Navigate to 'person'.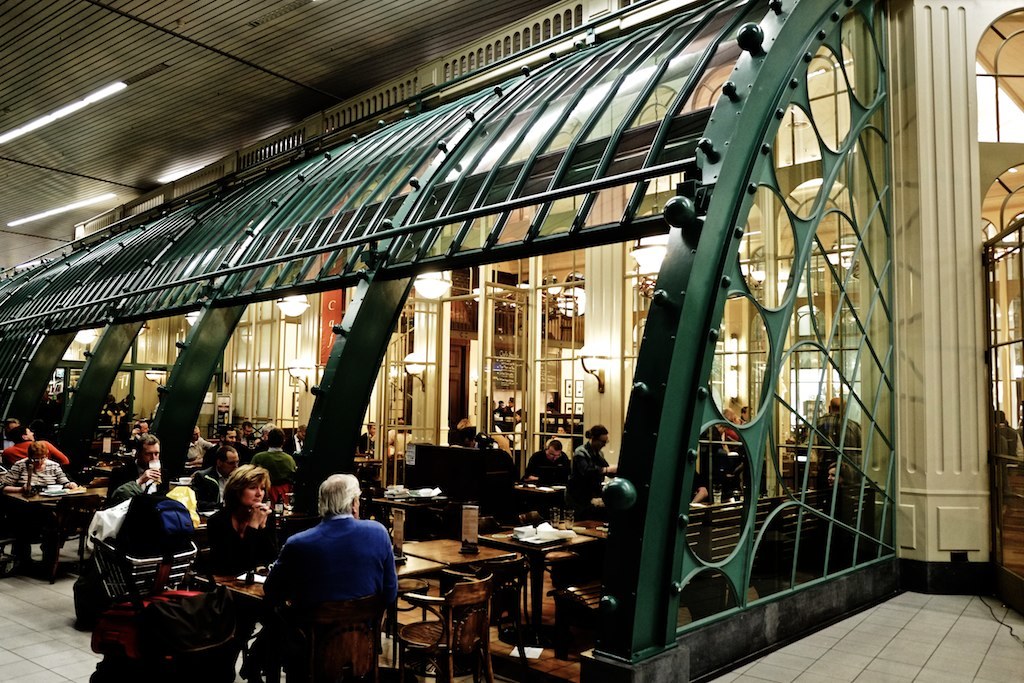
Navigation target: (left=387, top=417, right=415, bottom=461).
